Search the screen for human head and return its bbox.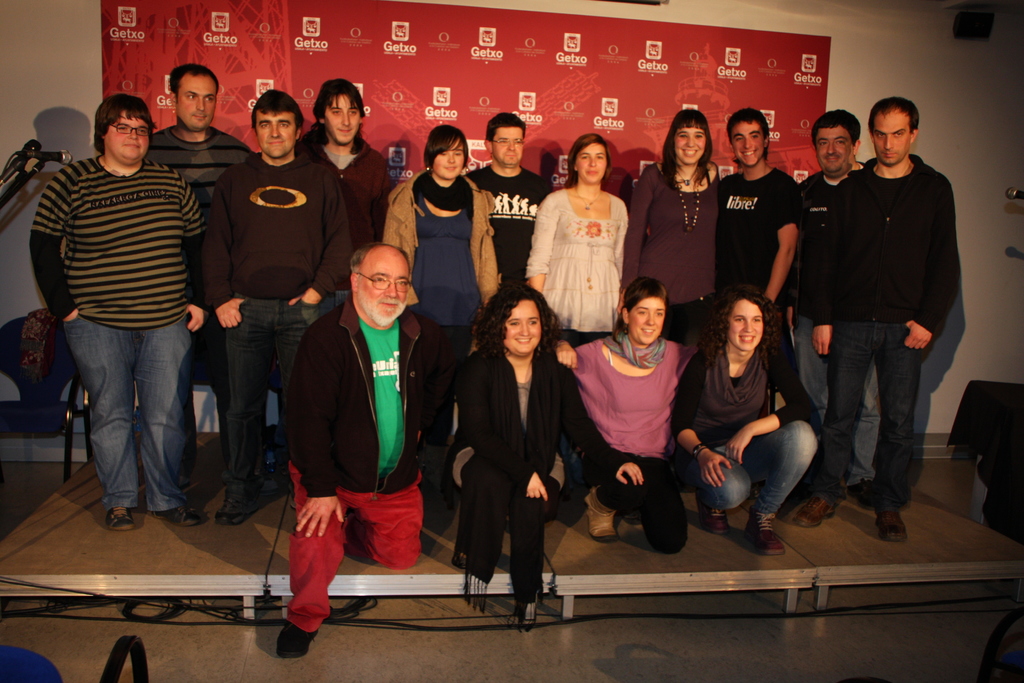
Found: <region>429, 125, 471, 181</region>.
